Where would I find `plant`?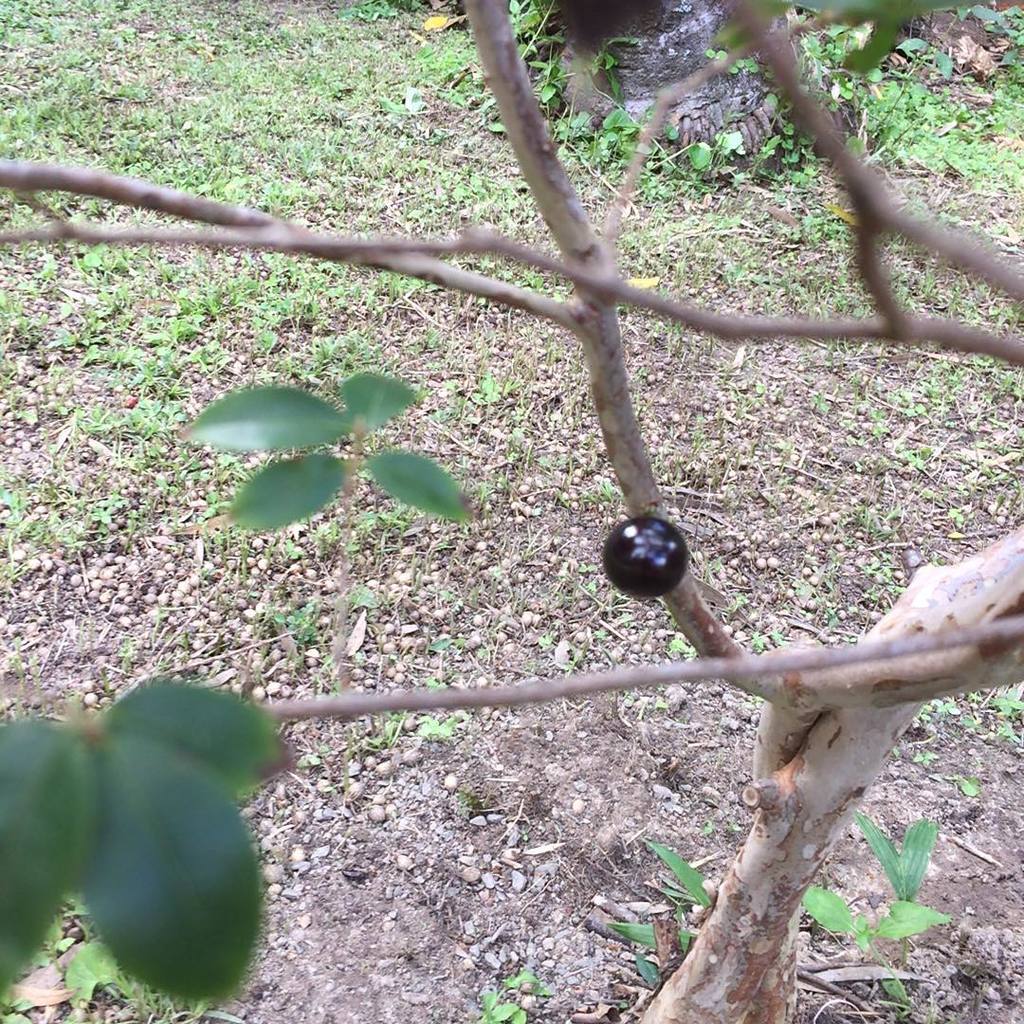
At rect(653, 124, 731, 199).
